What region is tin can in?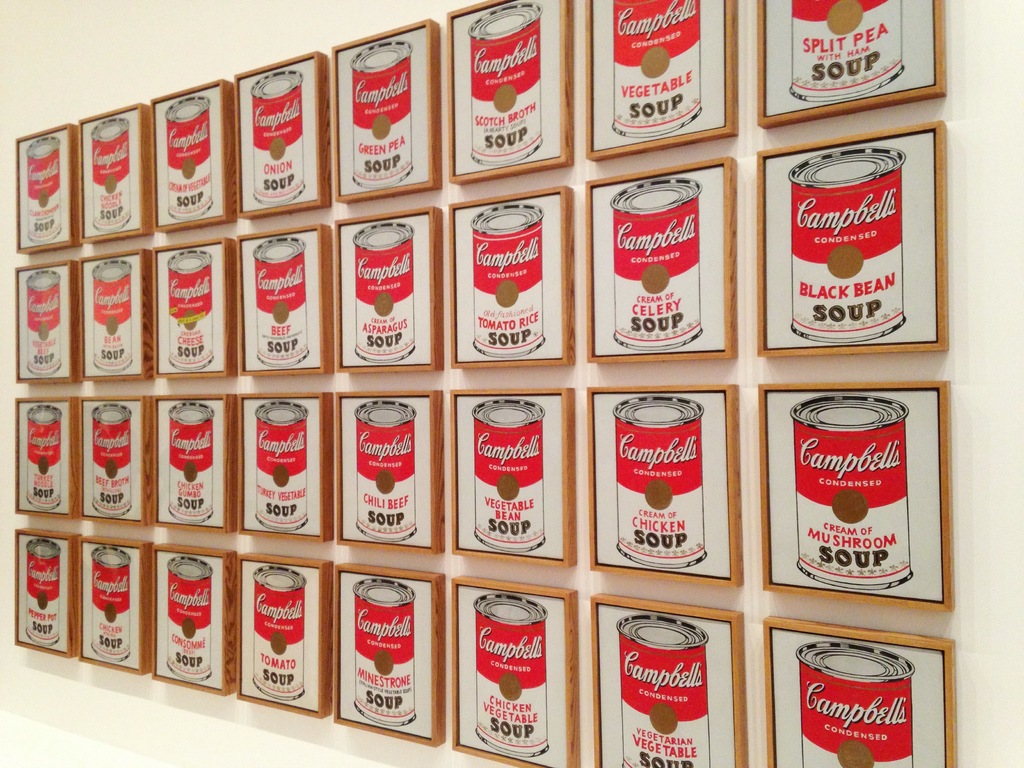
bbox=(90, 542, 131, 665).
